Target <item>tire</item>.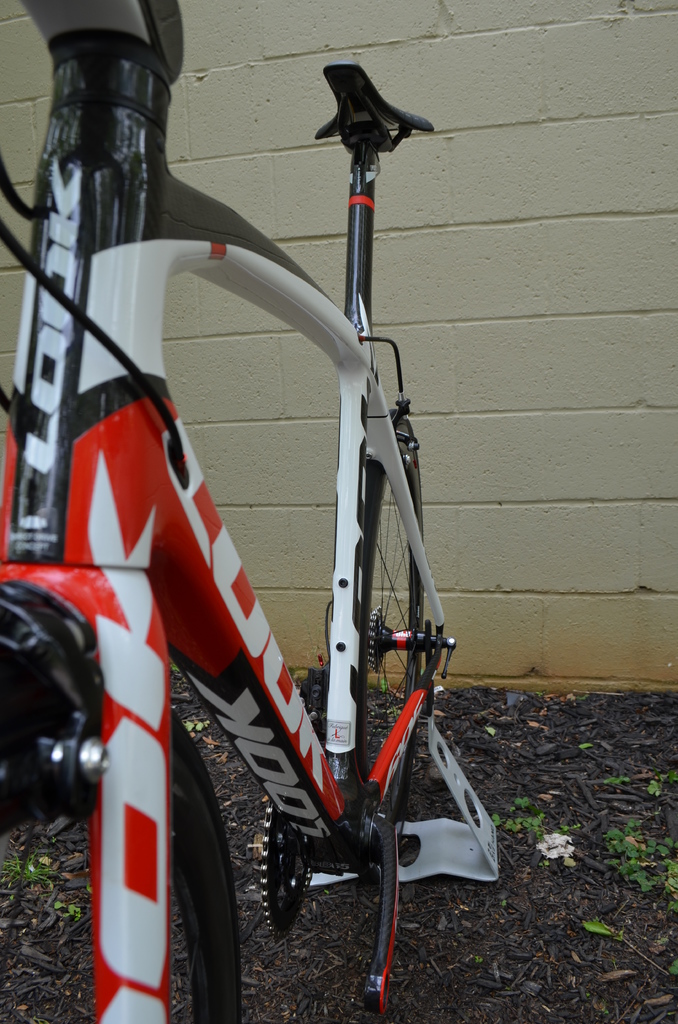
Target region: x1=0, y1=574, x2=233, y2=1023.
